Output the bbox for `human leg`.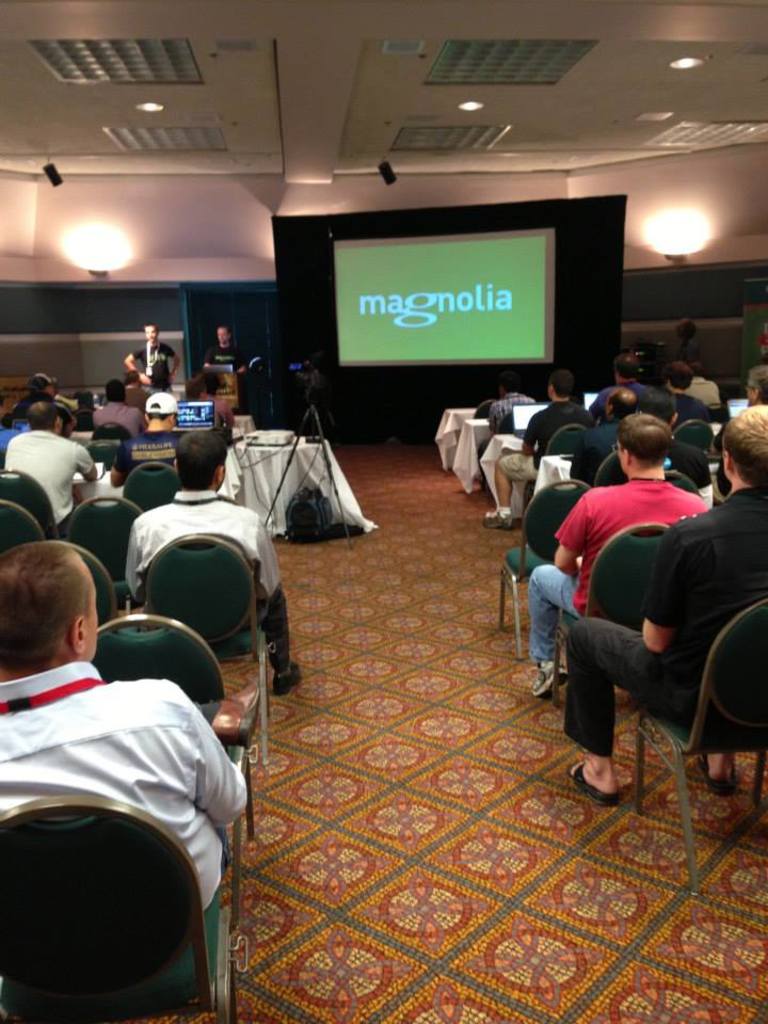
box=[702, 748, 739, 799].
